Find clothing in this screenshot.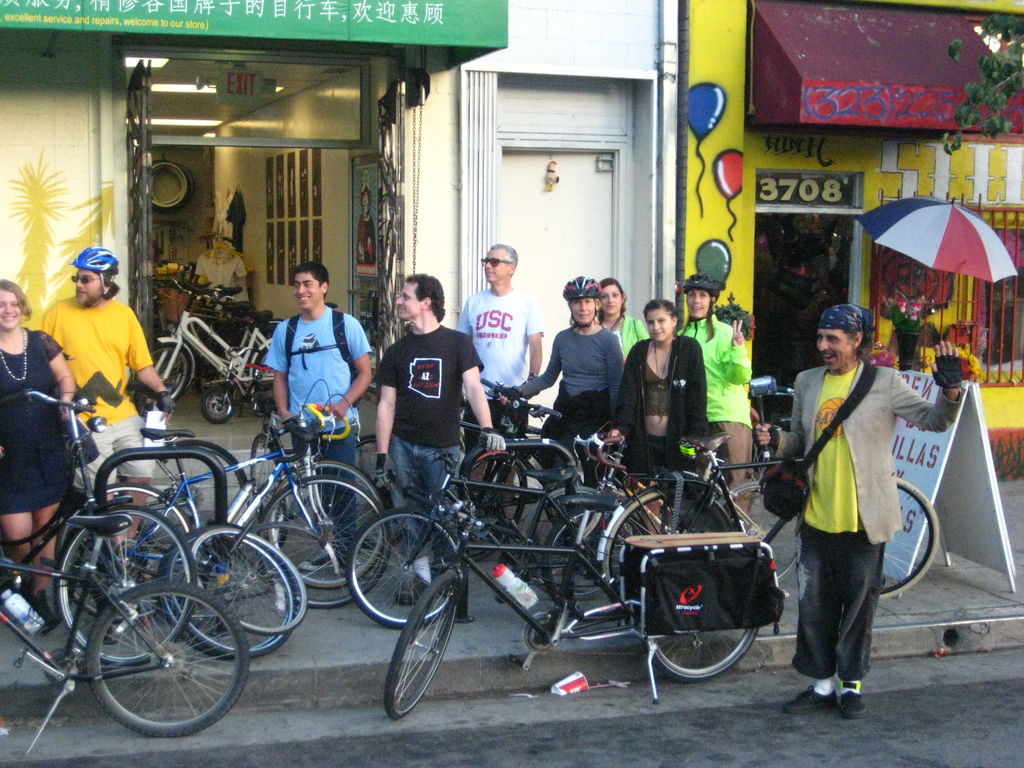
The bounding box for clothing is box(212, 193, 234, 238).
